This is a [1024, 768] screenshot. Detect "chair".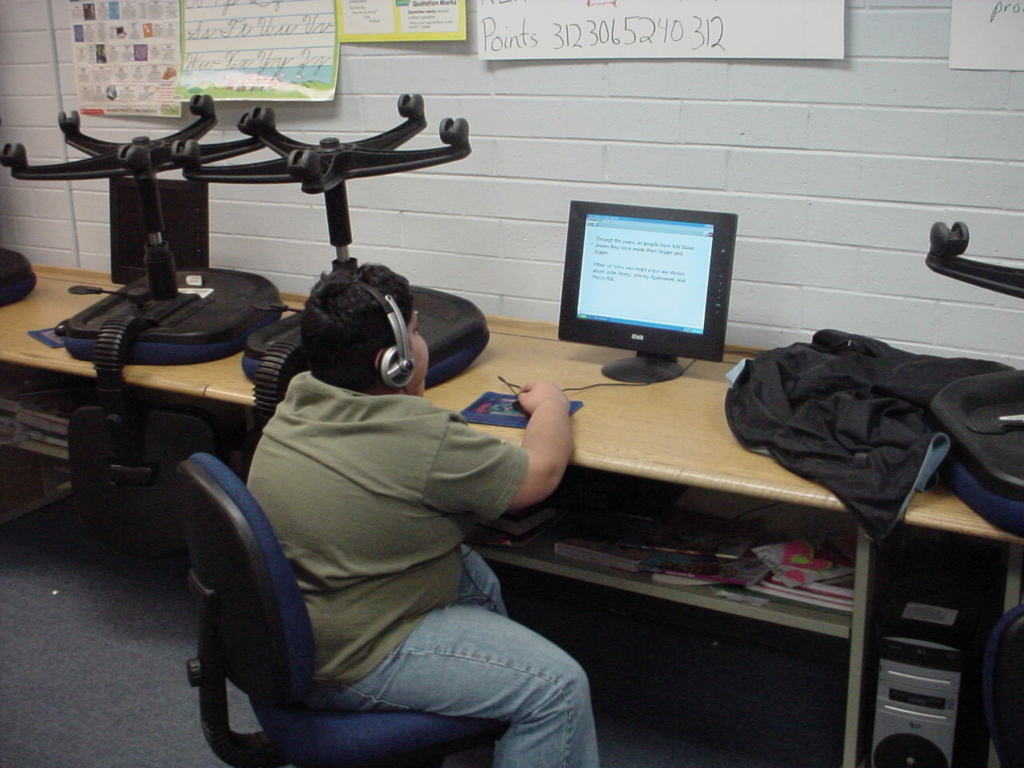
0/243/41/307.
